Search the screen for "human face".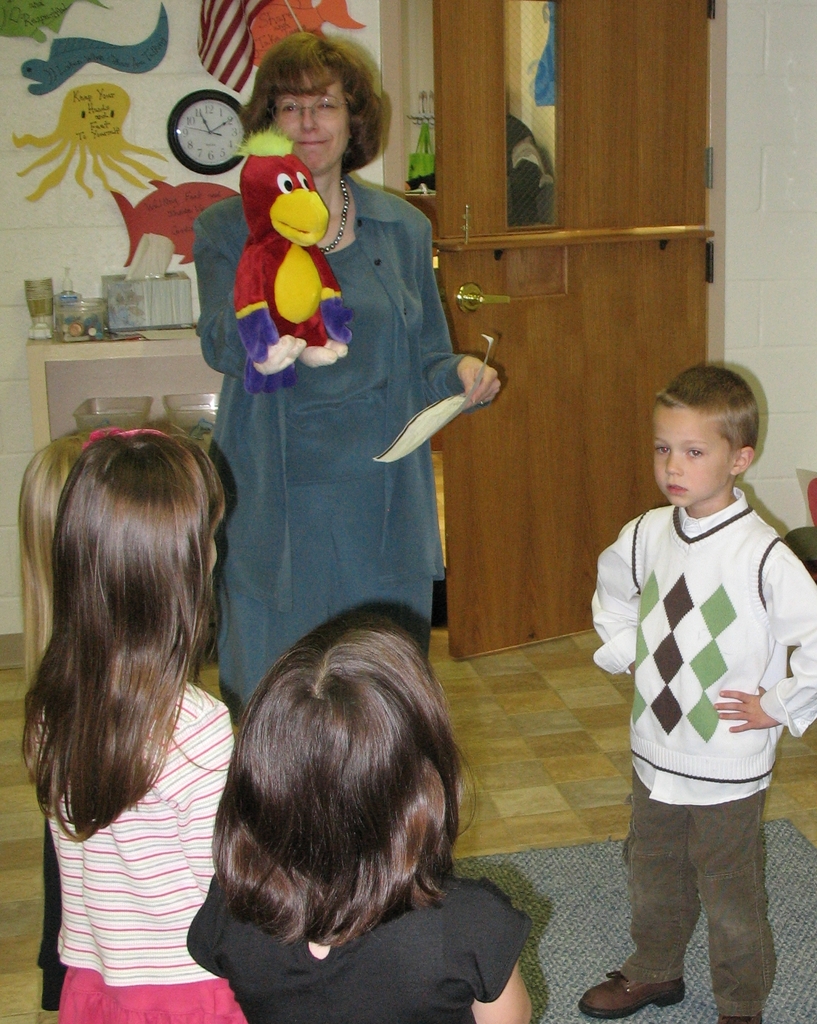
Found at BBox(655, 404, 731, 505).
